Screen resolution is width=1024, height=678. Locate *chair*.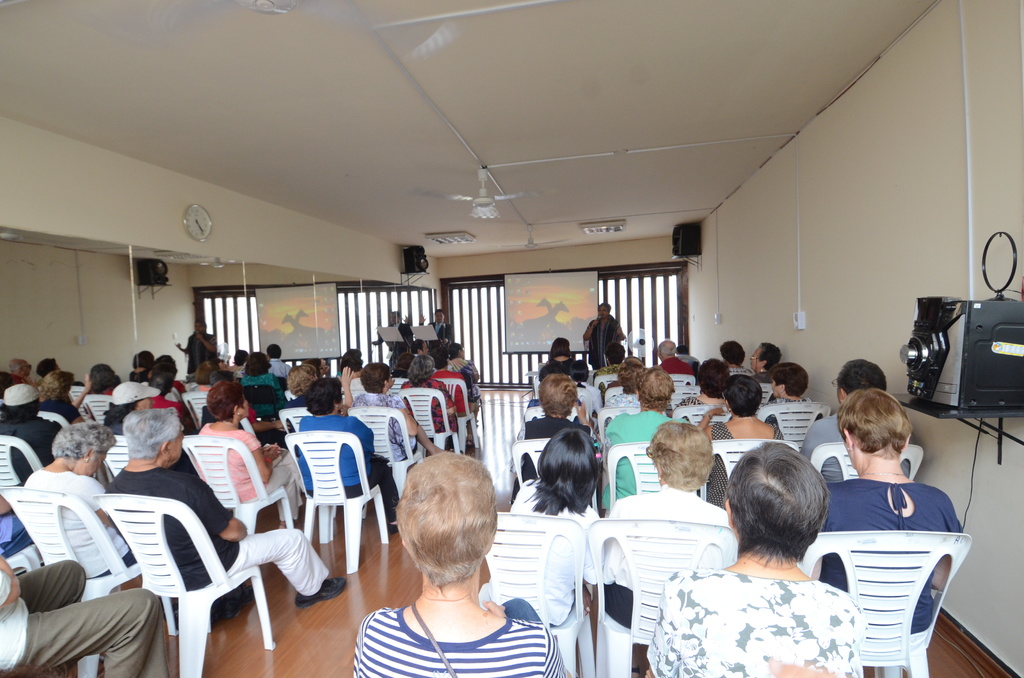
crop(756, 401, 832, 442).
